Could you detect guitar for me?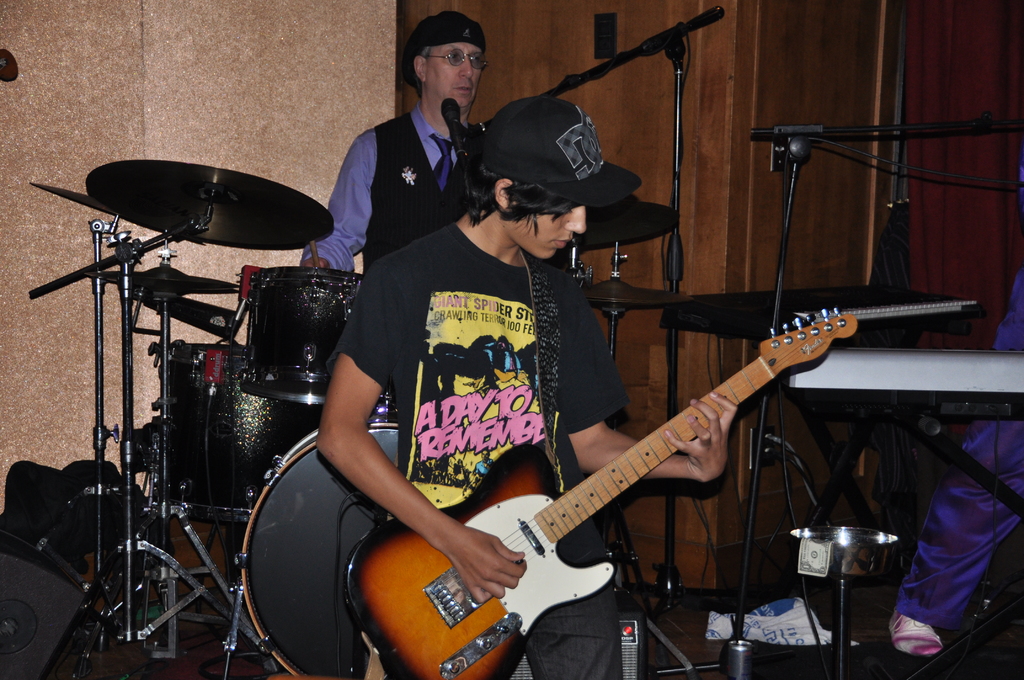
Detection result: Rect(347, 306, 863, 679).
